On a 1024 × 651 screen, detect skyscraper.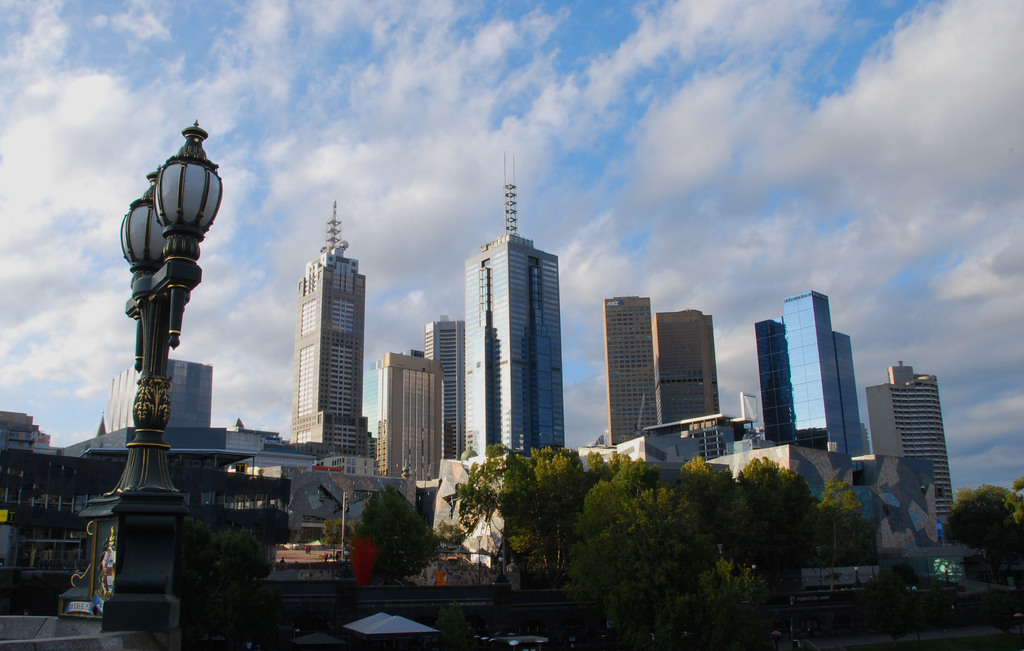
<region>421, 315, 459, 459</region>.
